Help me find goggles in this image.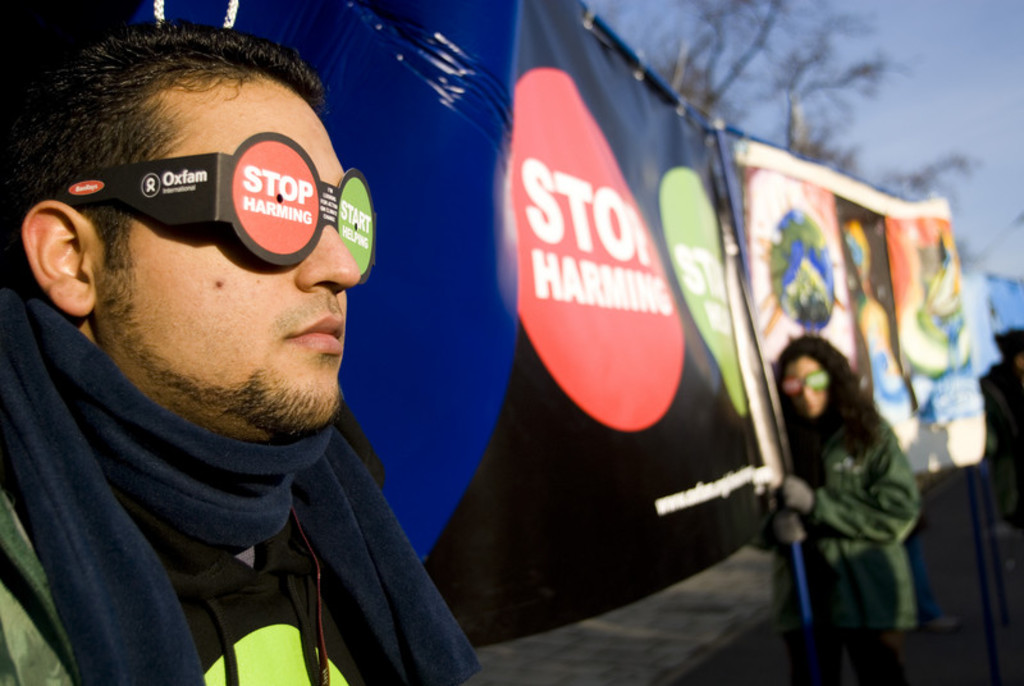
Found it: BBox(783, 371, 837, 398).
